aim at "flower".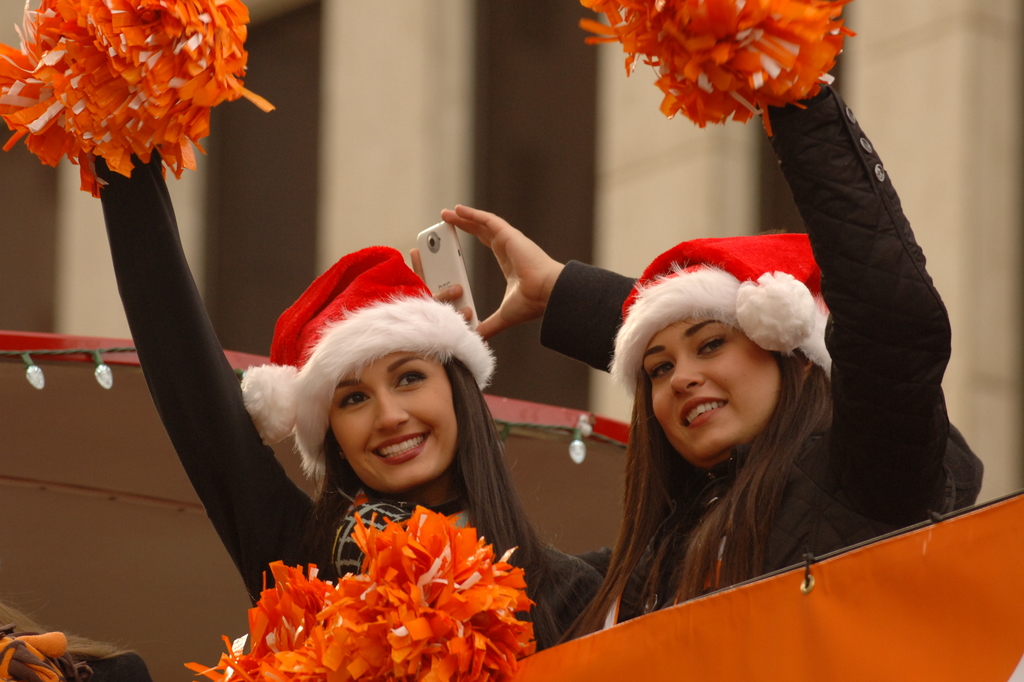
Aimed at <region>185, 508, 540, 681</region>.
